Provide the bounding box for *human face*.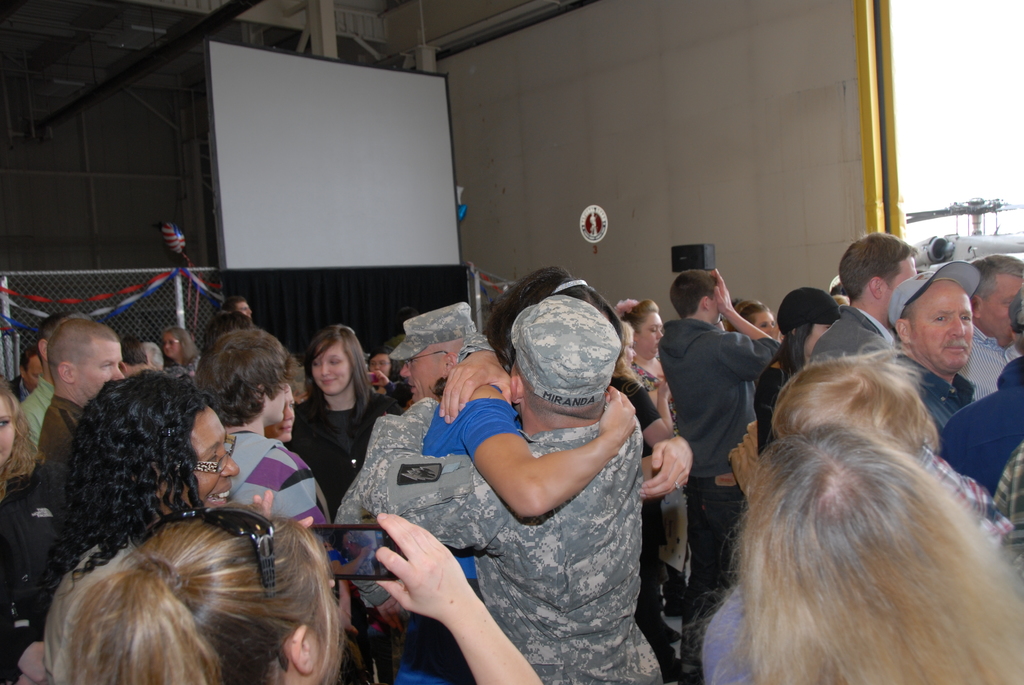
l=0, t=396, r=13, b=461.
